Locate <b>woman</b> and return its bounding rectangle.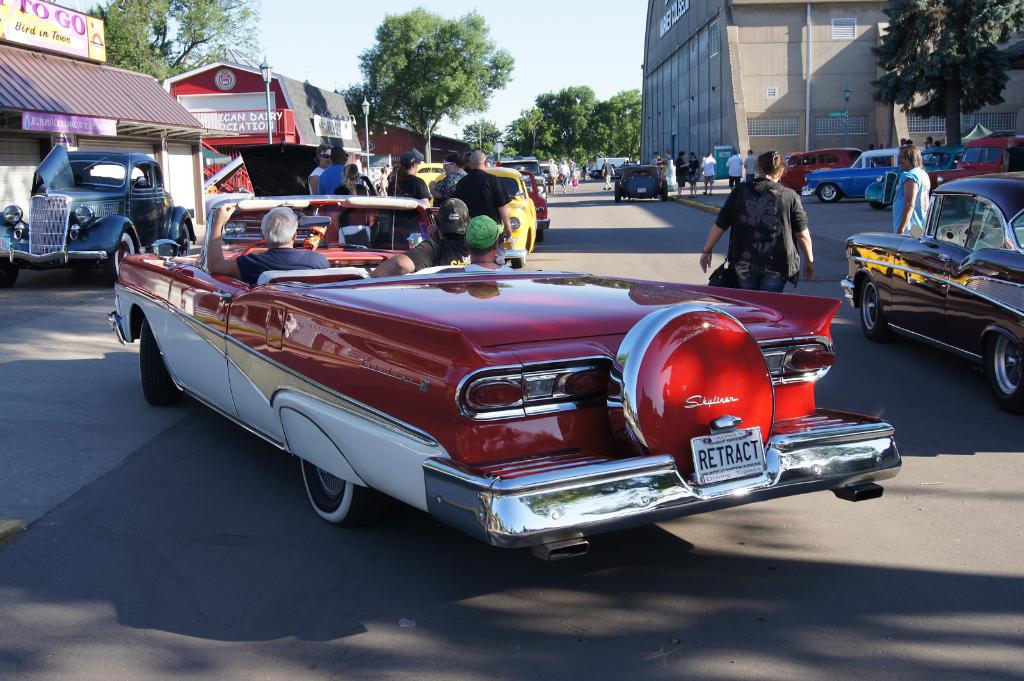
Rect(372, 168, 388, 197).
